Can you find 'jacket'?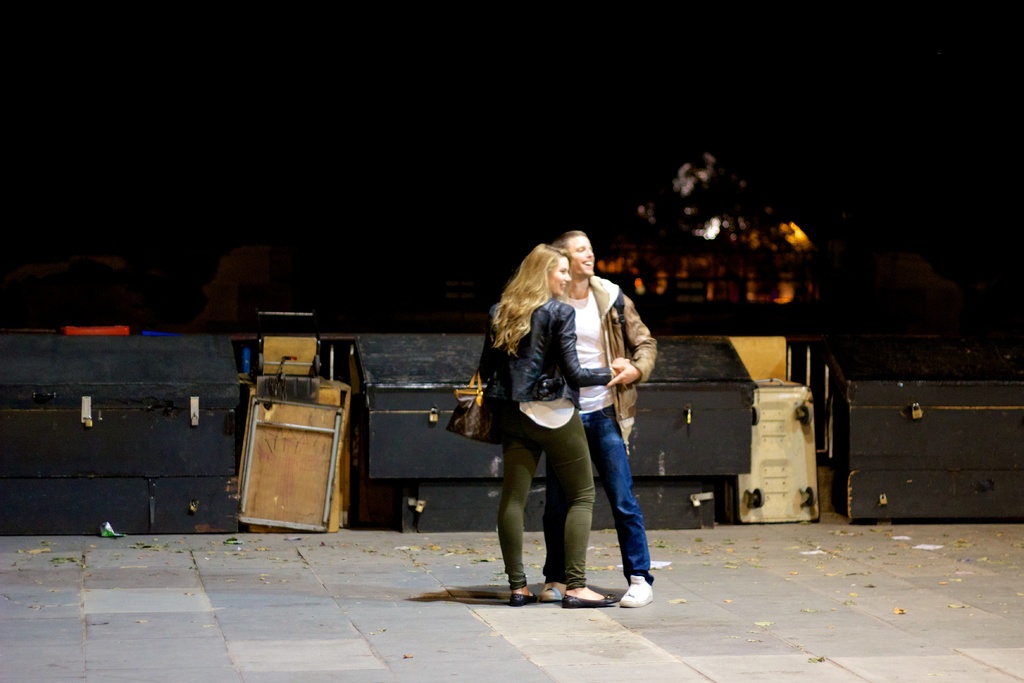
Yes, bounding box: crop(586, 277, 652, 452).
